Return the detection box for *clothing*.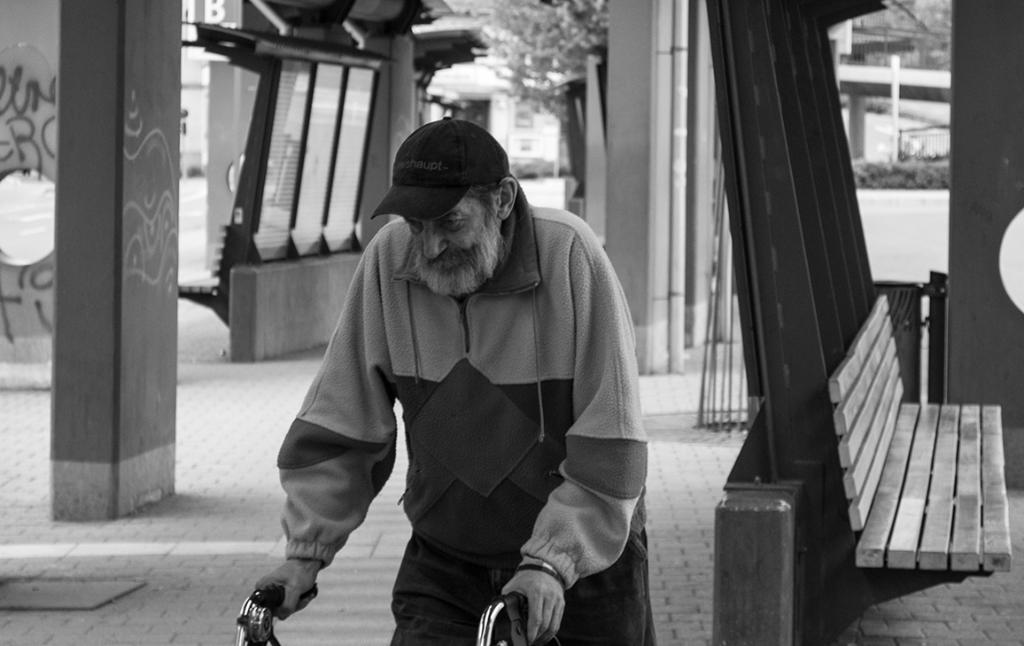
[260, 181, 664, 645].
